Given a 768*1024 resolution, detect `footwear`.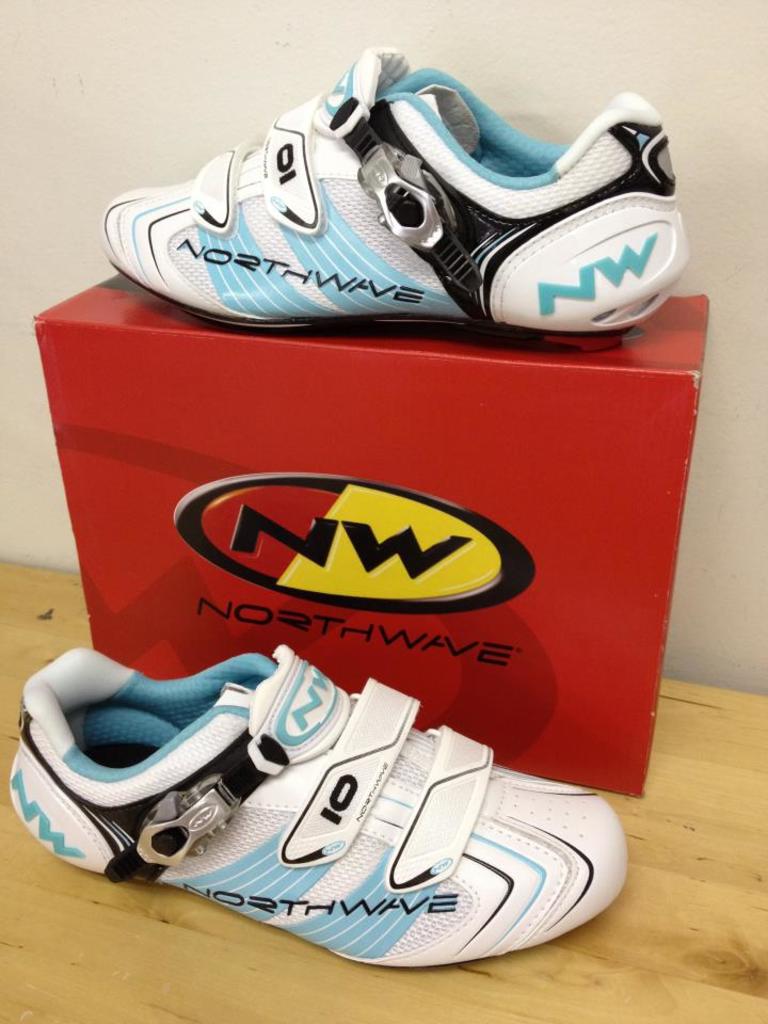
left=97, top=43, right=694, bottom=343.
